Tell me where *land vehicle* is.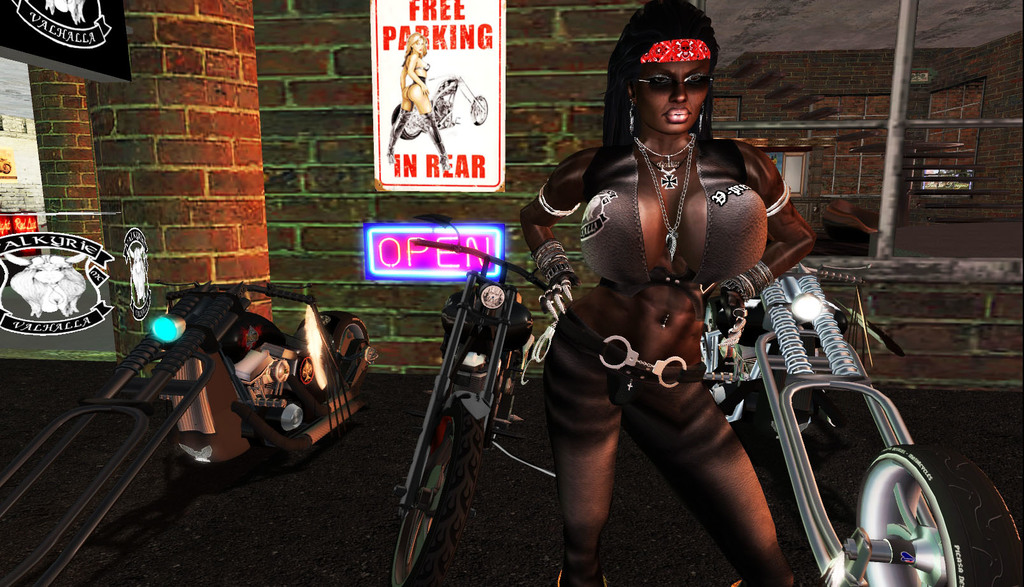
*land vehicle* is at box(704, 261, 1023, 586).
